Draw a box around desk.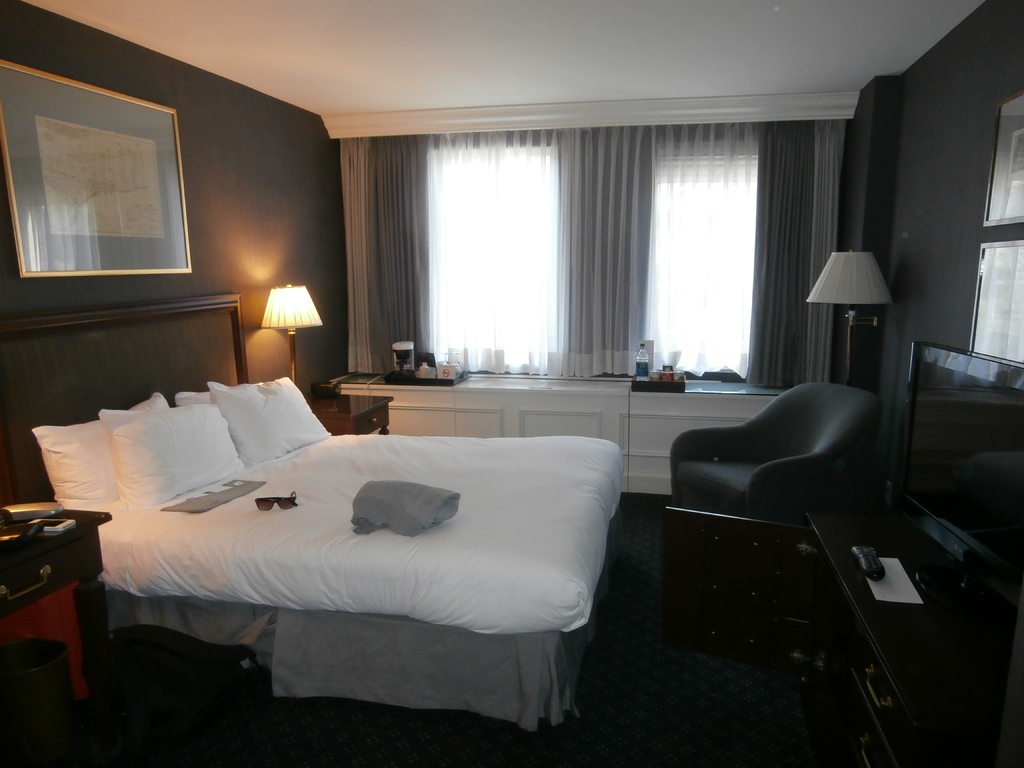
bbox=[0, 505, 107, 693].
